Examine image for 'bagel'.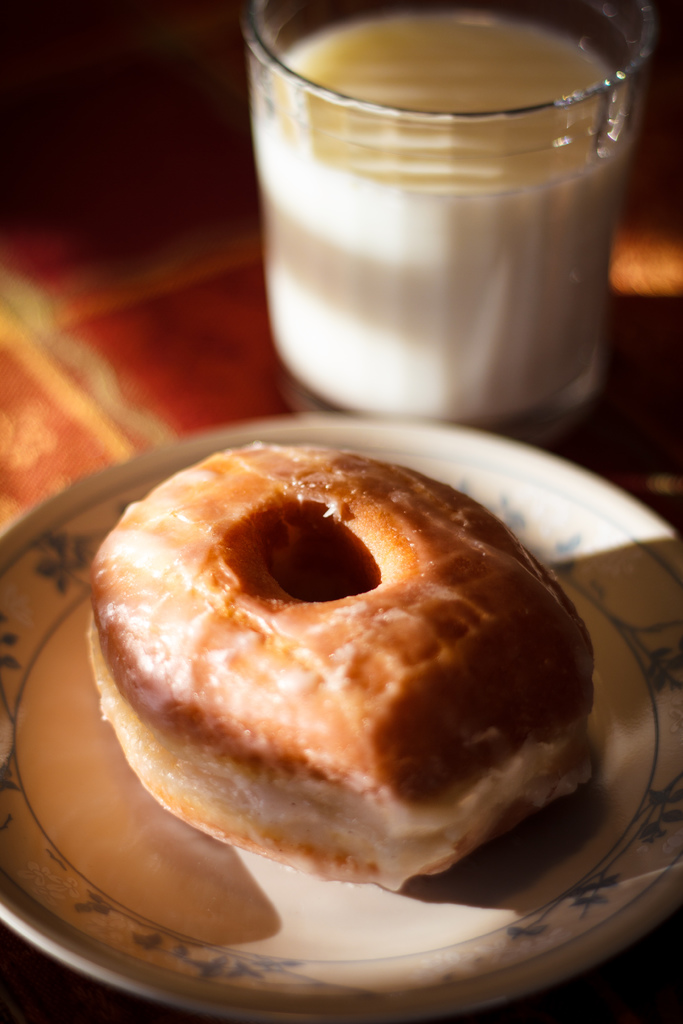
Examination result: Rect(84, 433, 592, 895).
